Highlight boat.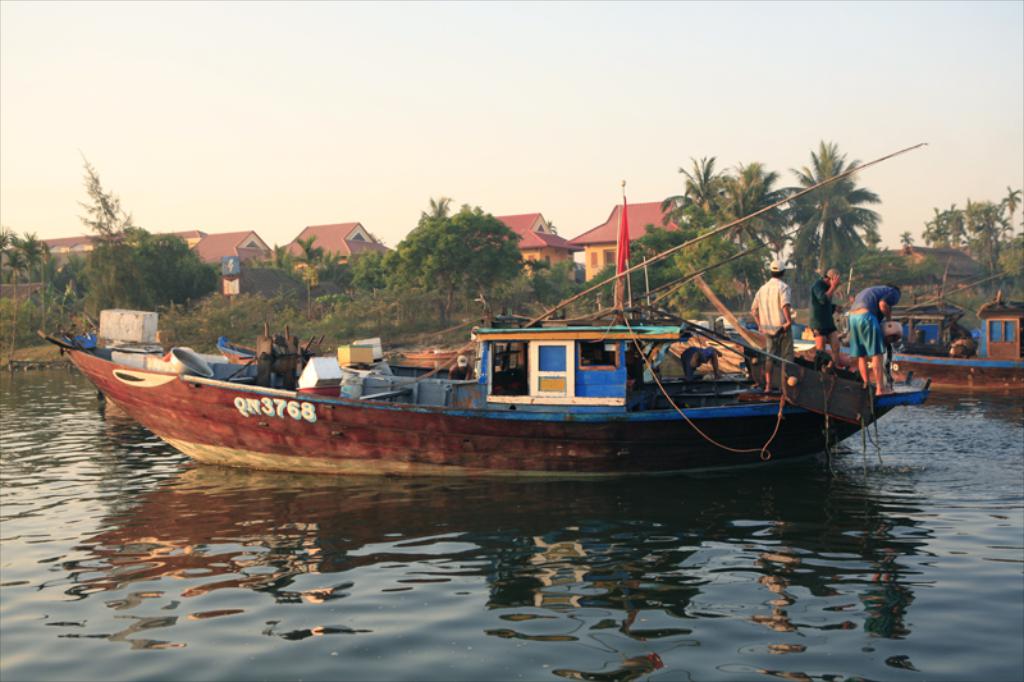
Highlighted region: bbox=[51, 170, 950, 494].
